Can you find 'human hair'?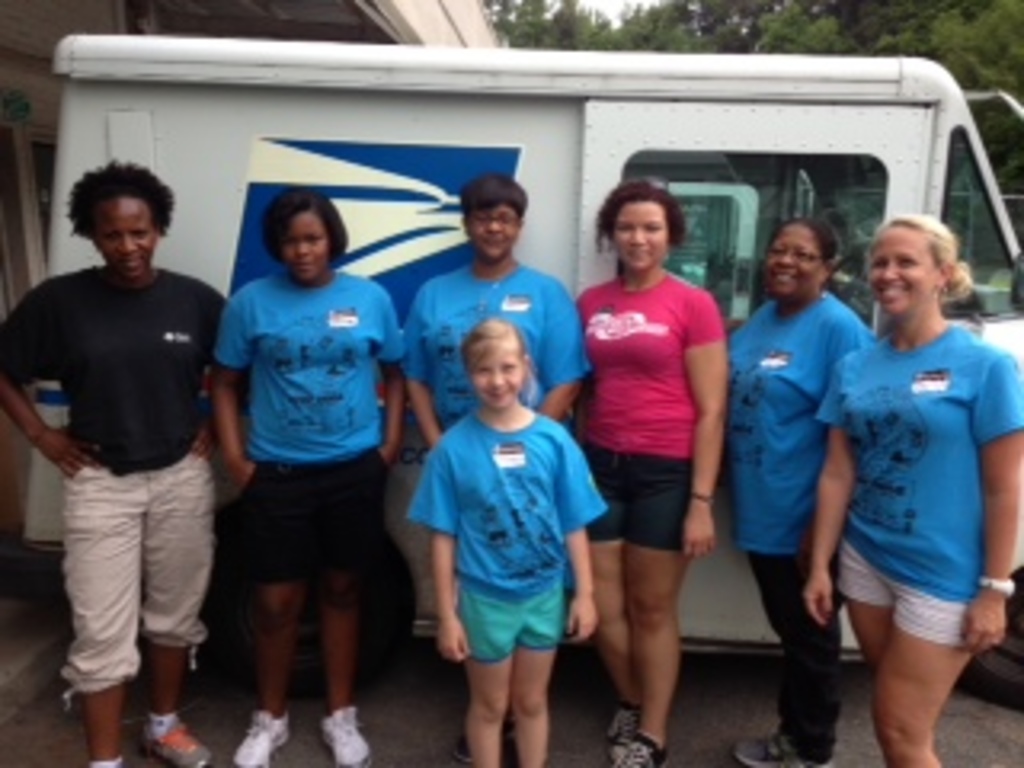
Yes, bounding box: pyautogui.locateOnScreen(266, 189, 346, 269).
